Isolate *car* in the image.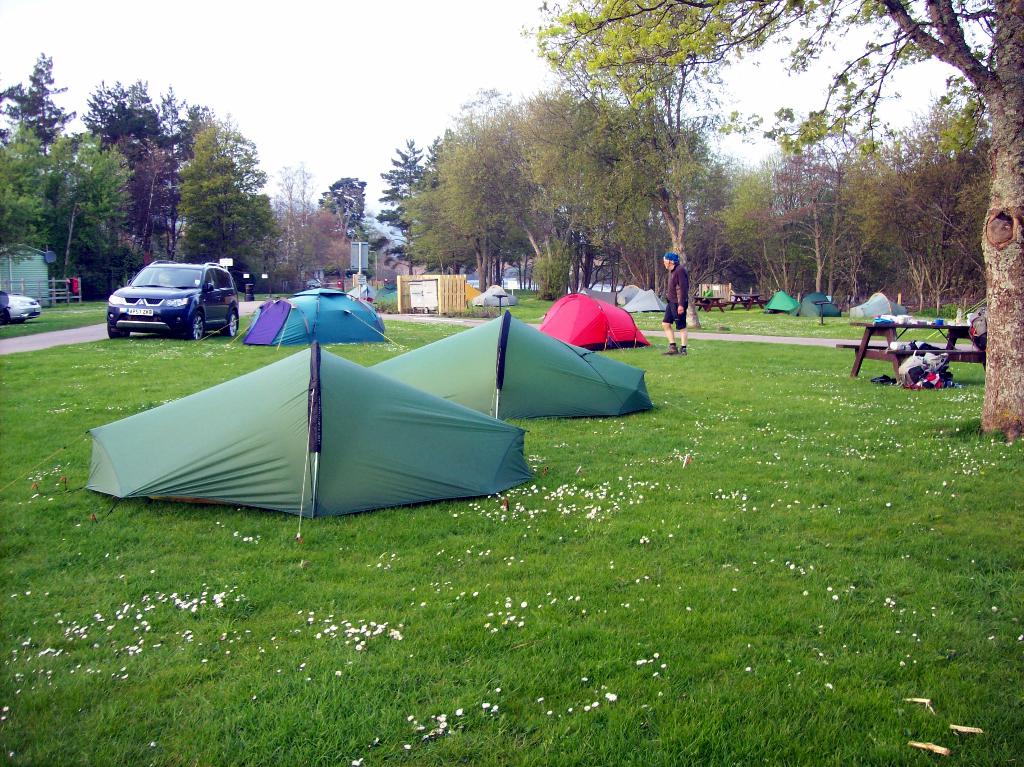
Isolated region: (94,250,229,335).
